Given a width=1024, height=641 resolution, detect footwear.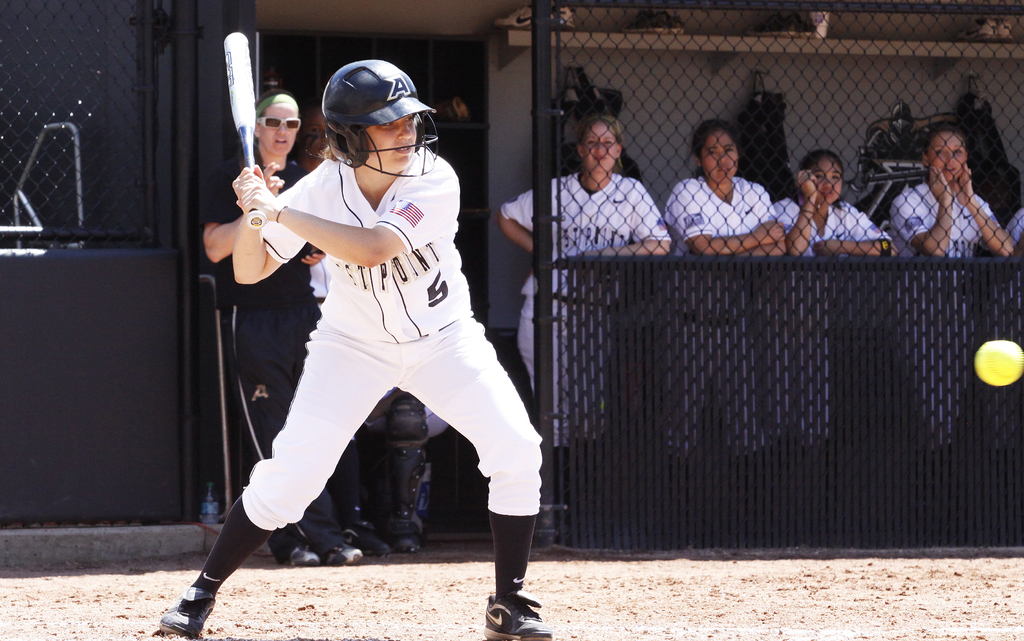
left=287, top=539, right=318, bottom=567.
